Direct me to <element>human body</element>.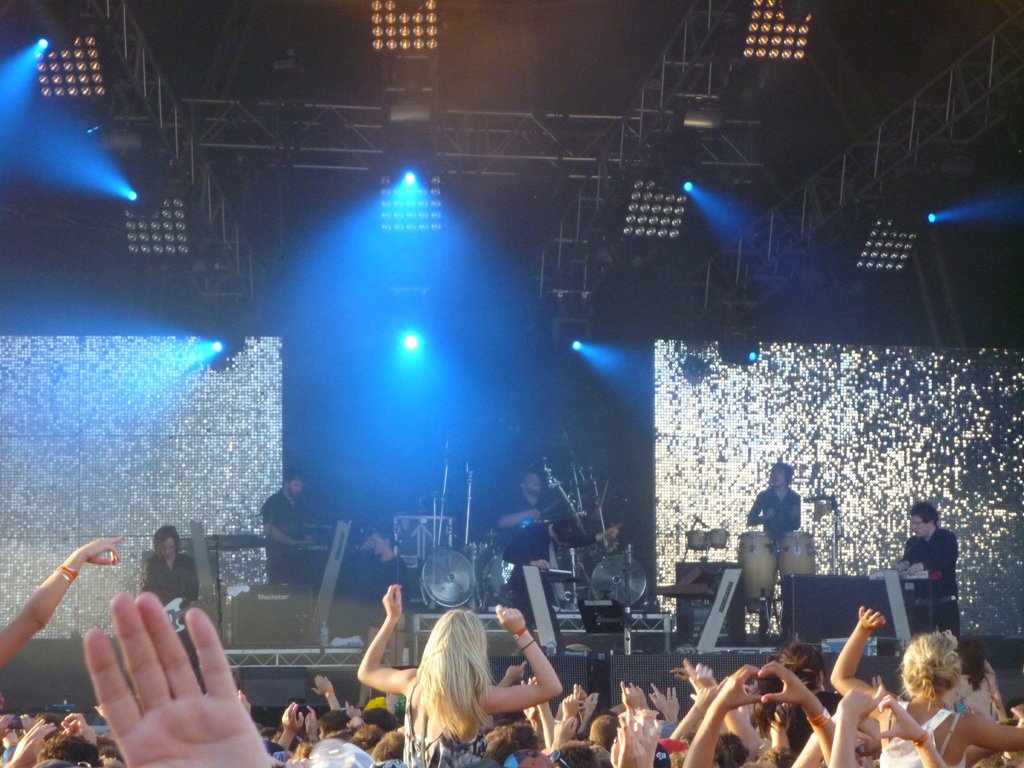
Direction: (744,461,803,552).
